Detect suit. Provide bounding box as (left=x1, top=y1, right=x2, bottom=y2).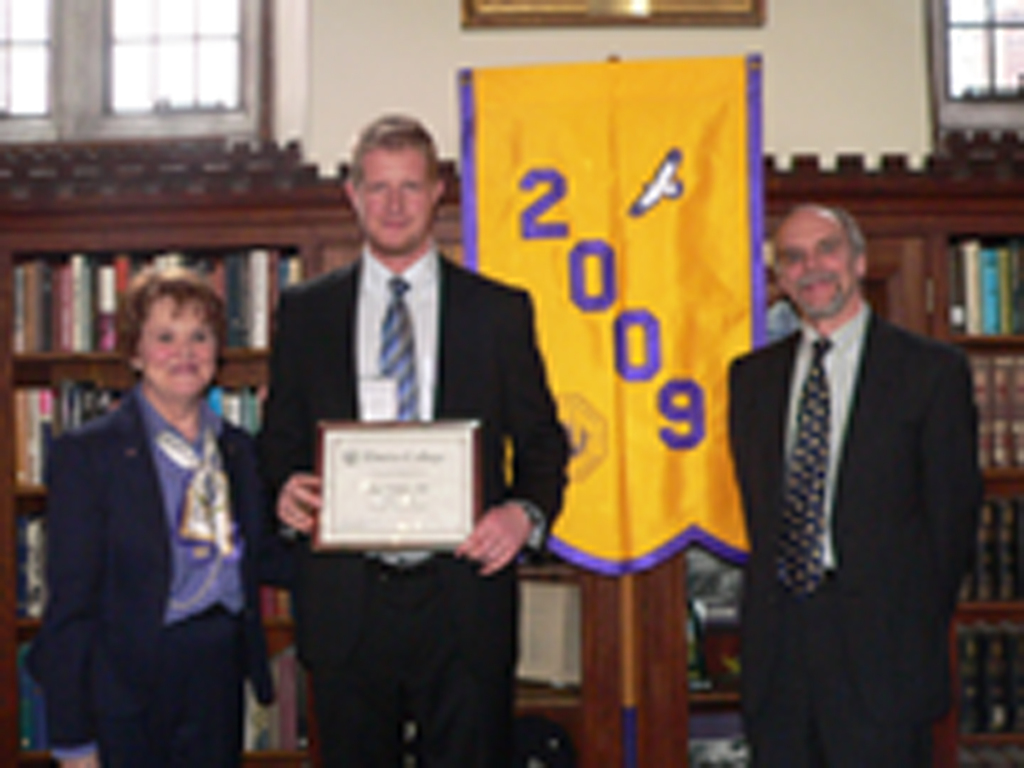
(left=728, top=308, right=982, bottom=767).
